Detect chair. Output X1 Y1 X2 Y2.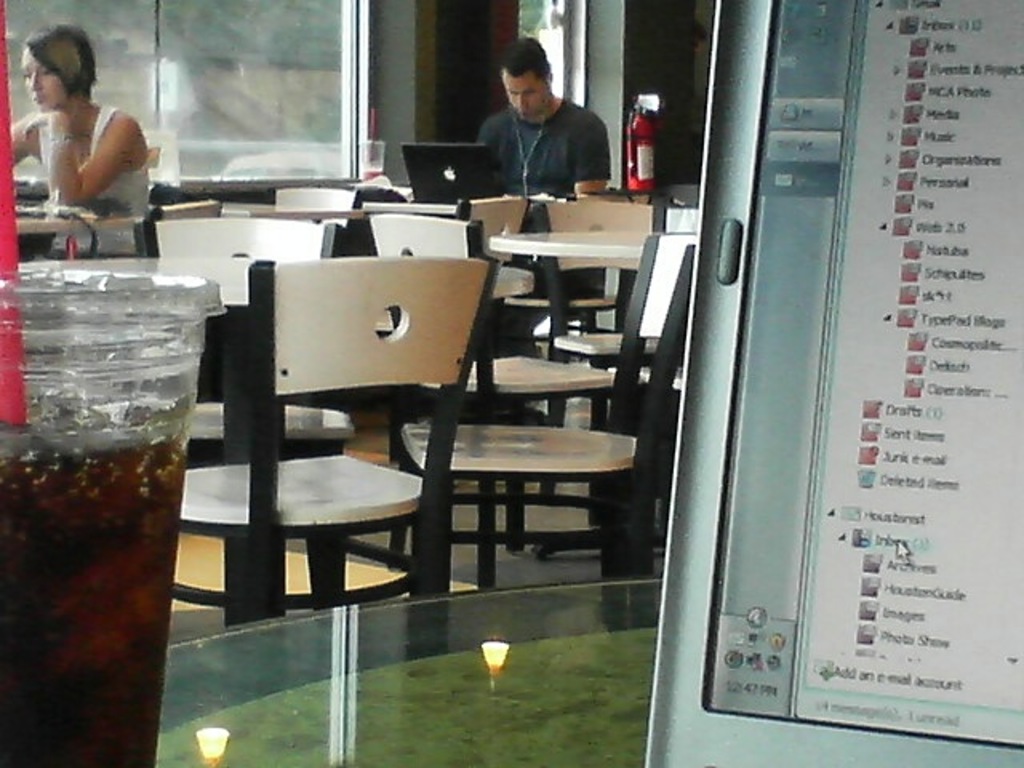
646 184 701 203.
